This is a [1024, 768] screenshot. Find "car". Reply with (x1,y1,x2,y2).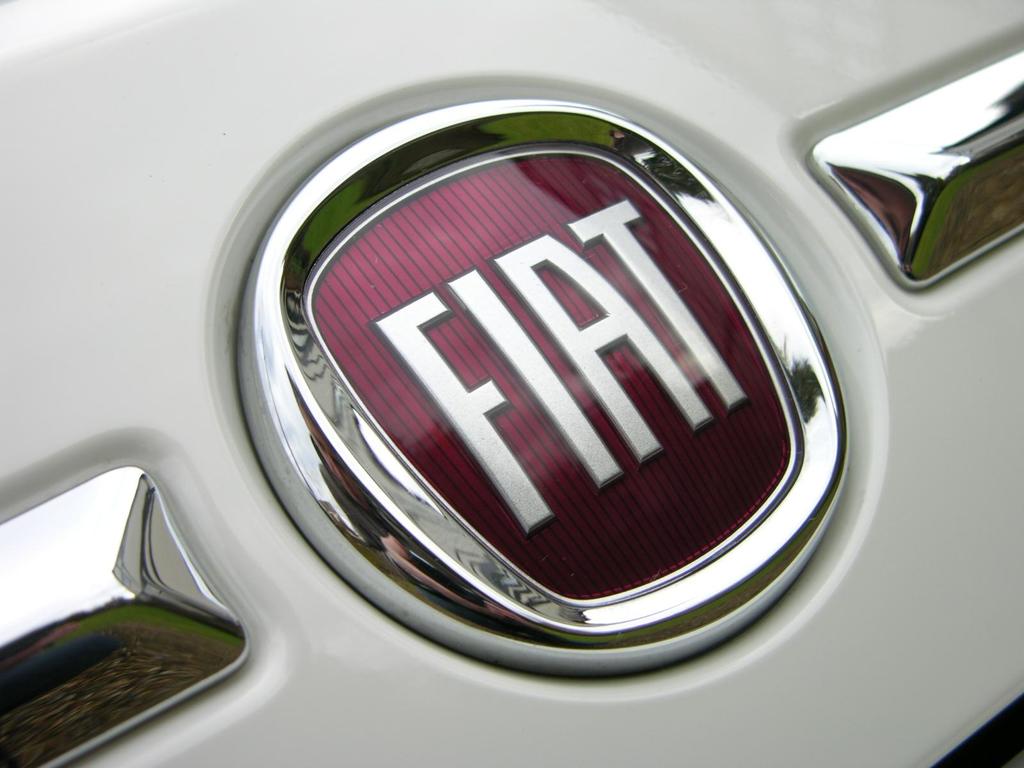
(0,0,1023,767).
